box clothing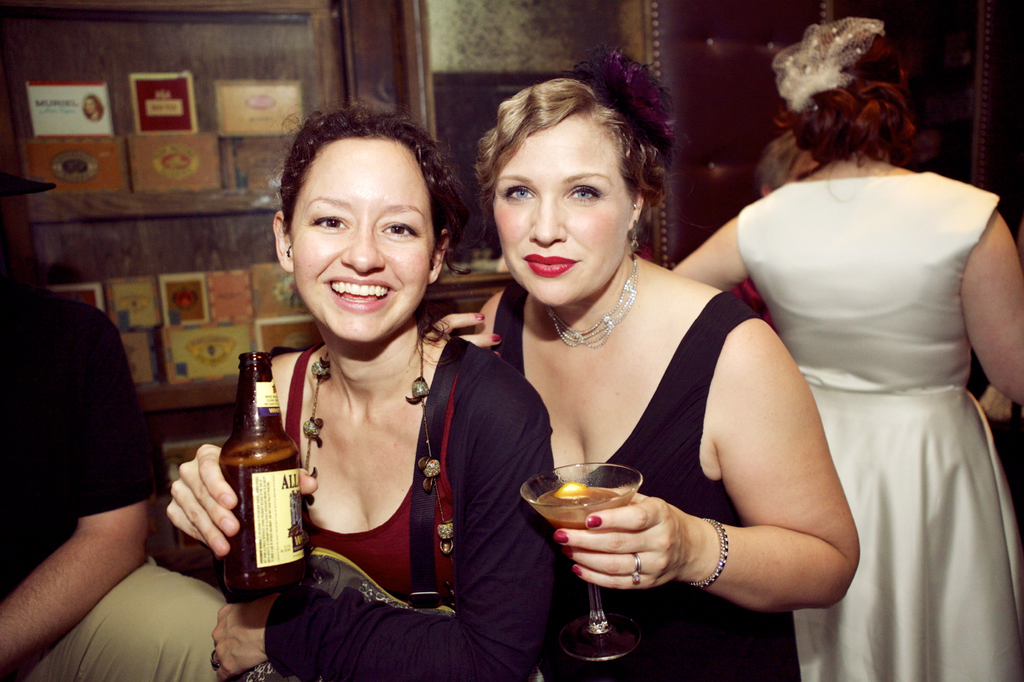
locate(22, 560, 226, 681)
